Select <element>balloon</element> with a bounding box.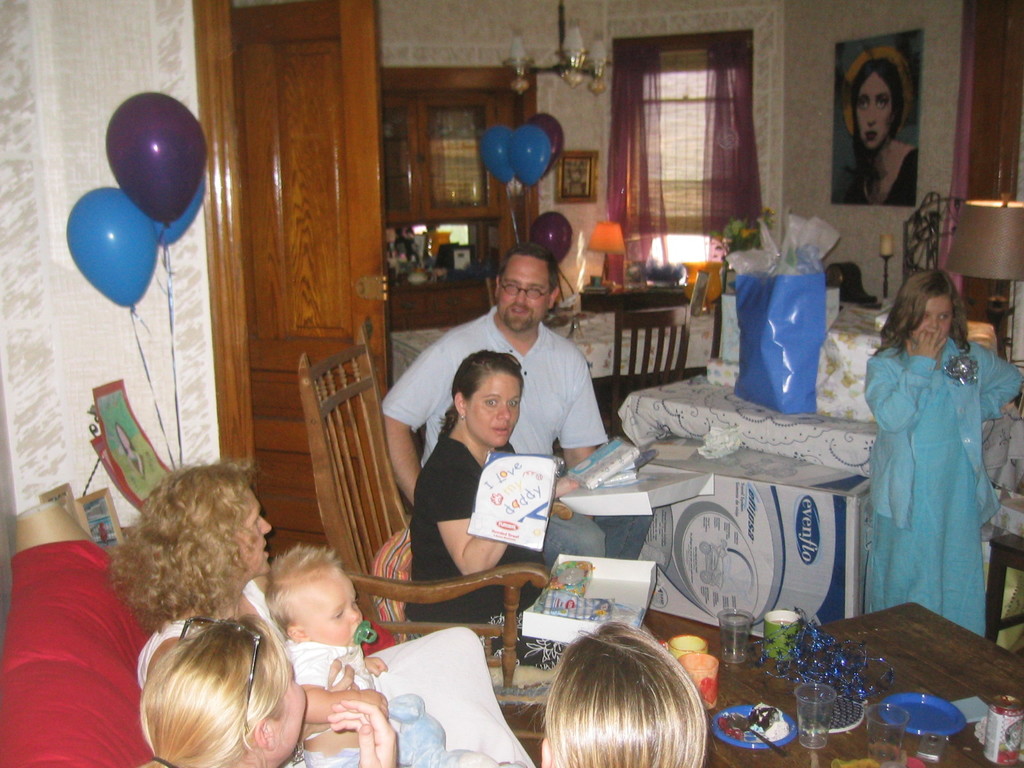
x1=477 y1=125 x2=513 y2=186.
